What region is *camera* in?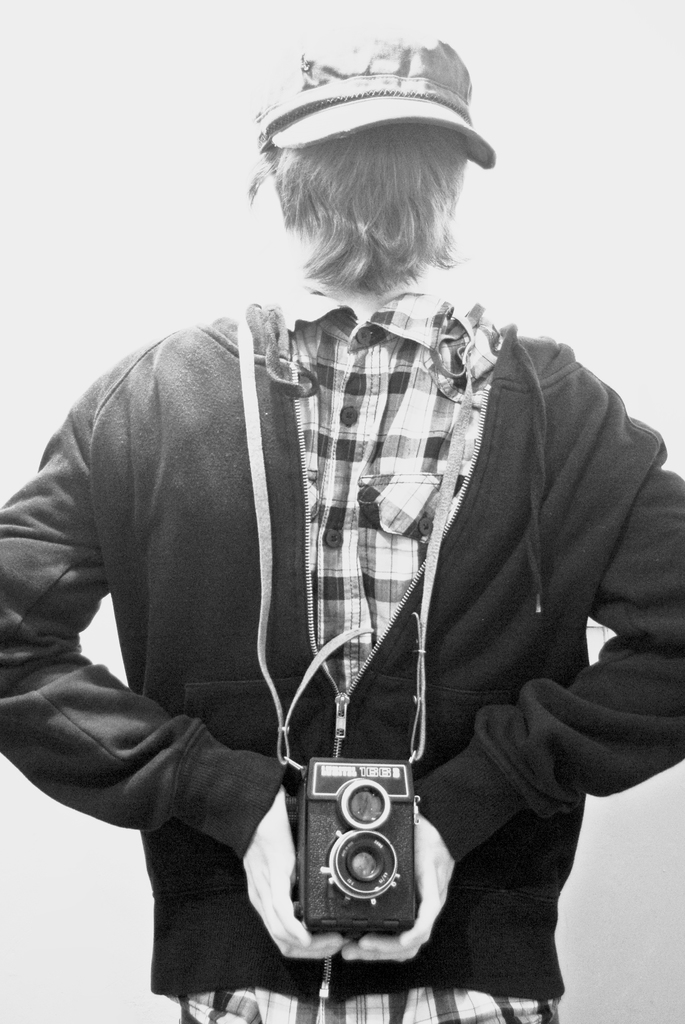
bbox=[302, 760, 420, 931].
